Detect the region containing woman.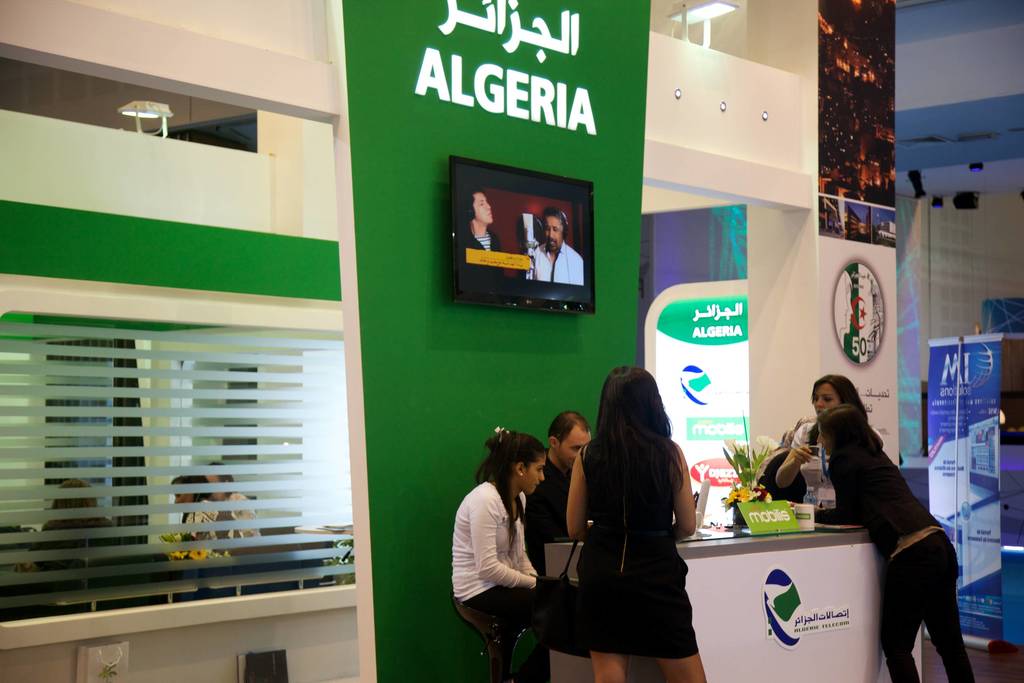
left=812, top=401, right=976, bottom=682.
